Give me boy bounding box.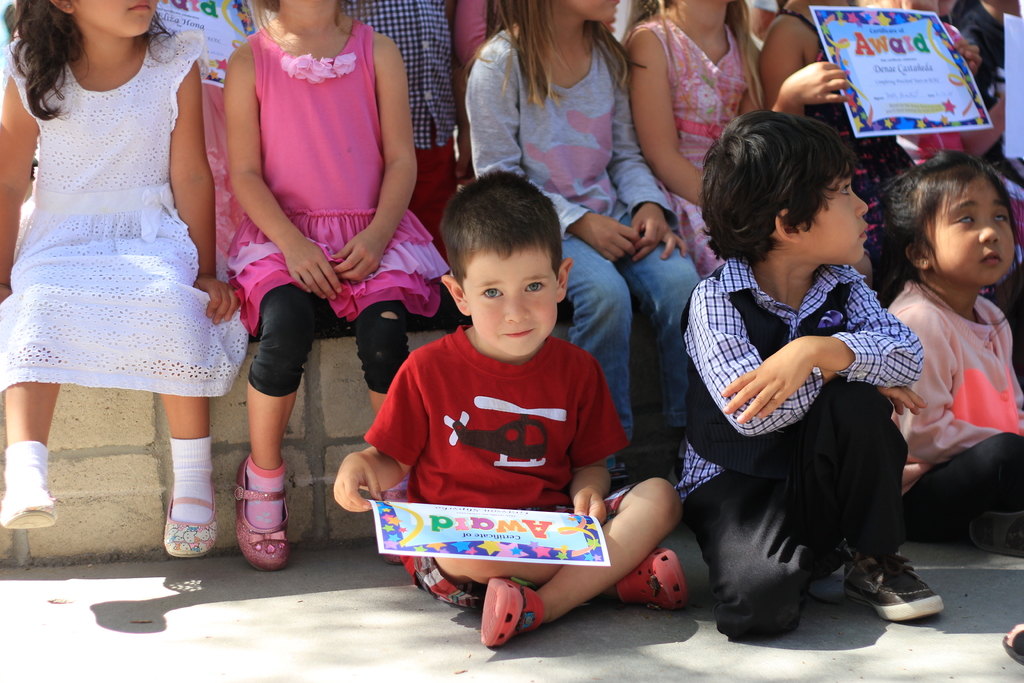
675, 108, 947, 639.
